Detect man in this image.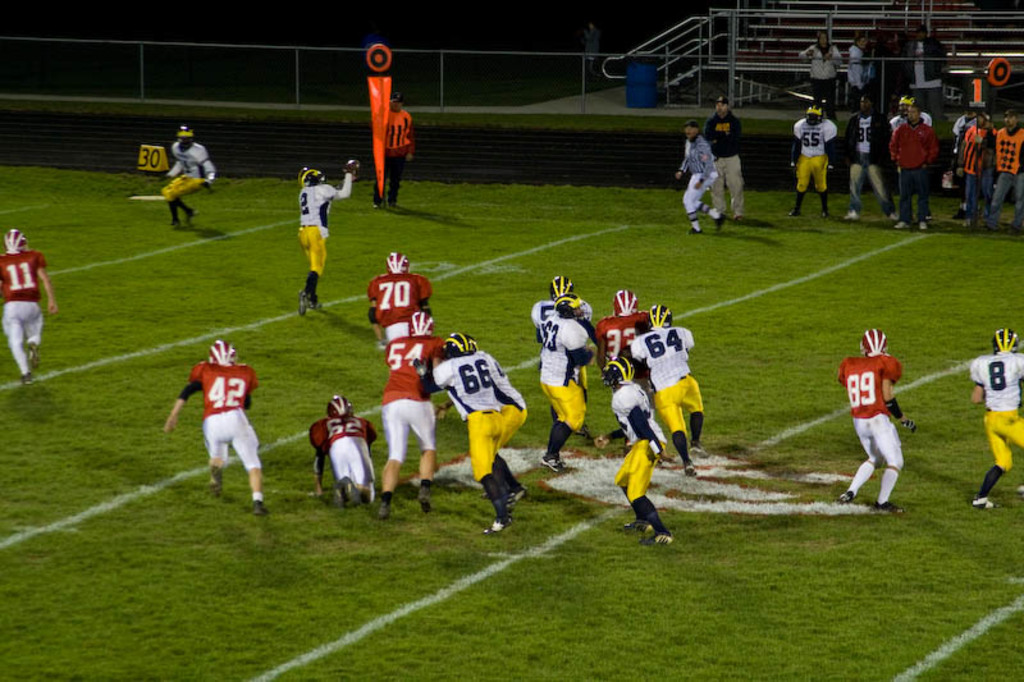
Detection: x1=984, y1=105, x2=1023, y2=233.
